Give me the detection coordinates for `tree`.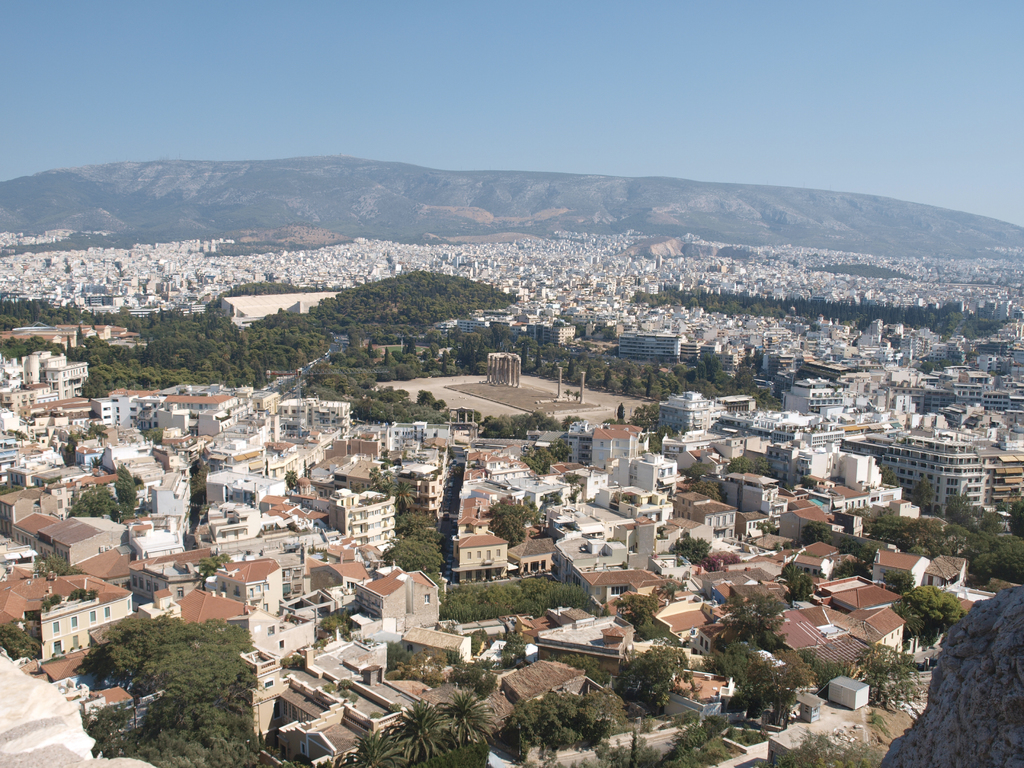
bbox=[286, 470, 298, 492].
